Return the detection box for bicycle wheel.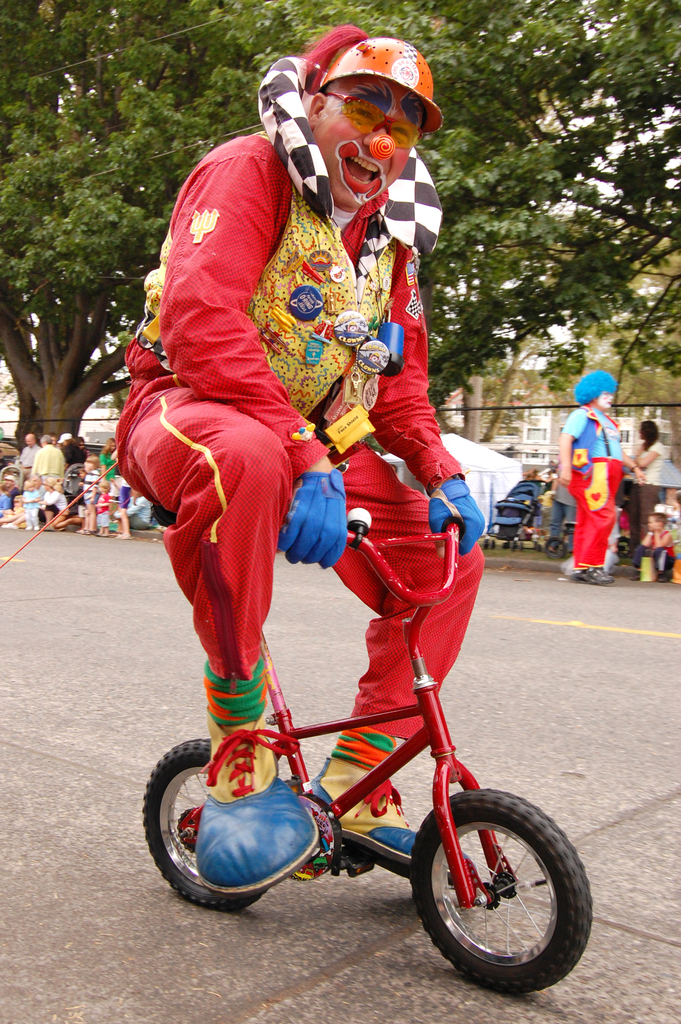
{"x1": 134, "y1": 738, "x2": 269, "y2": 915}.
